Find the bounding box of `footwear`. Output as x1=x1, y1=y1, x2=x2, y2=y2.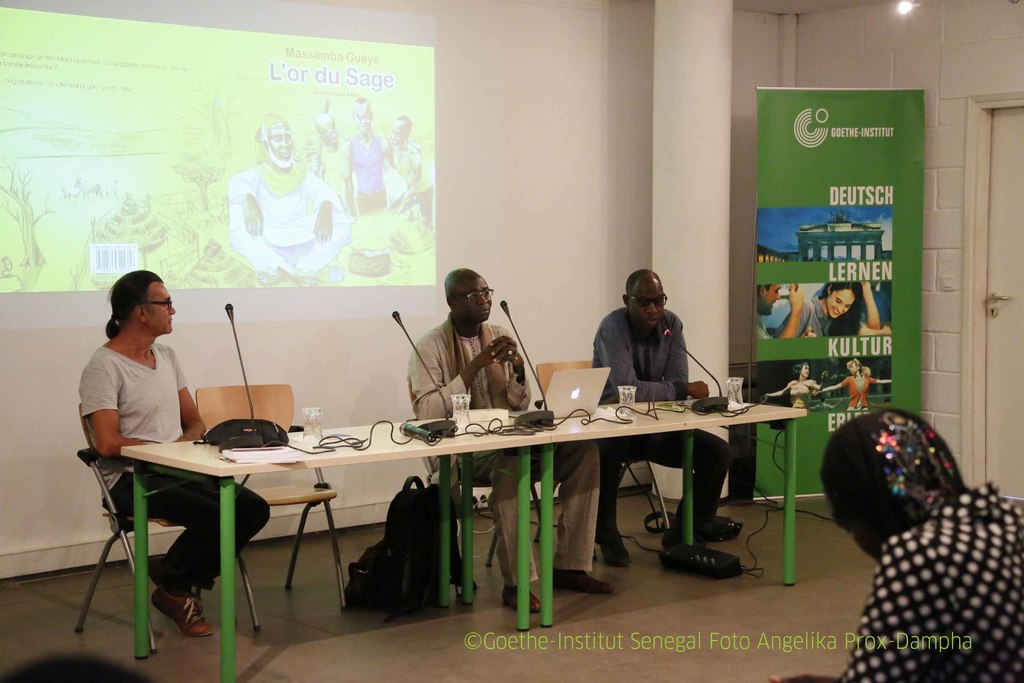
x1=150, y1=589, x2=214, y2=638.
